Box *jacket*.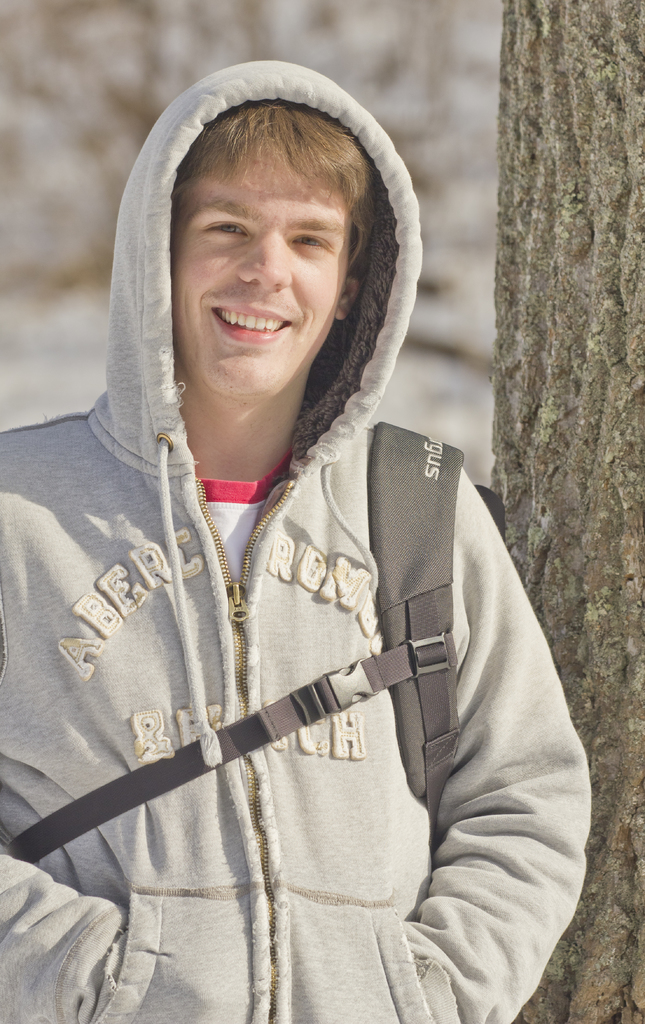
x1=1, y1=140, x2=593, y2=1014.
